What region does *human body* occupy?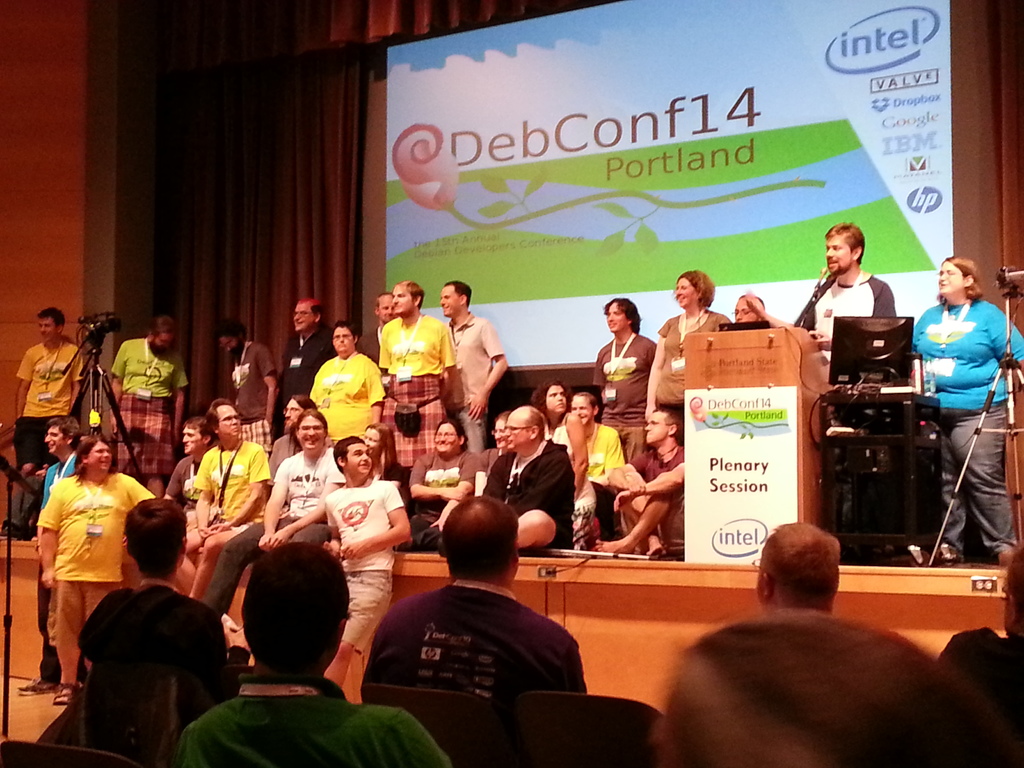
detection(84, 498, 251, 721).
